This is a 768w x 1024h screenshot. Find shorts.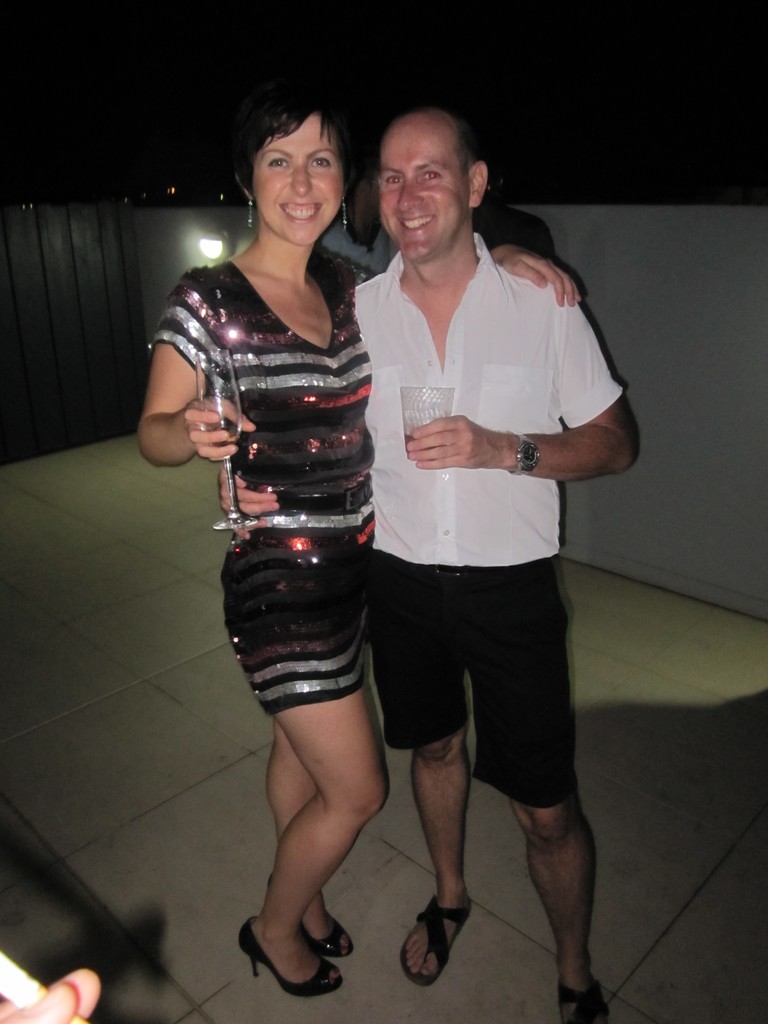
Bounding box: (221, 527, 373, 717).
